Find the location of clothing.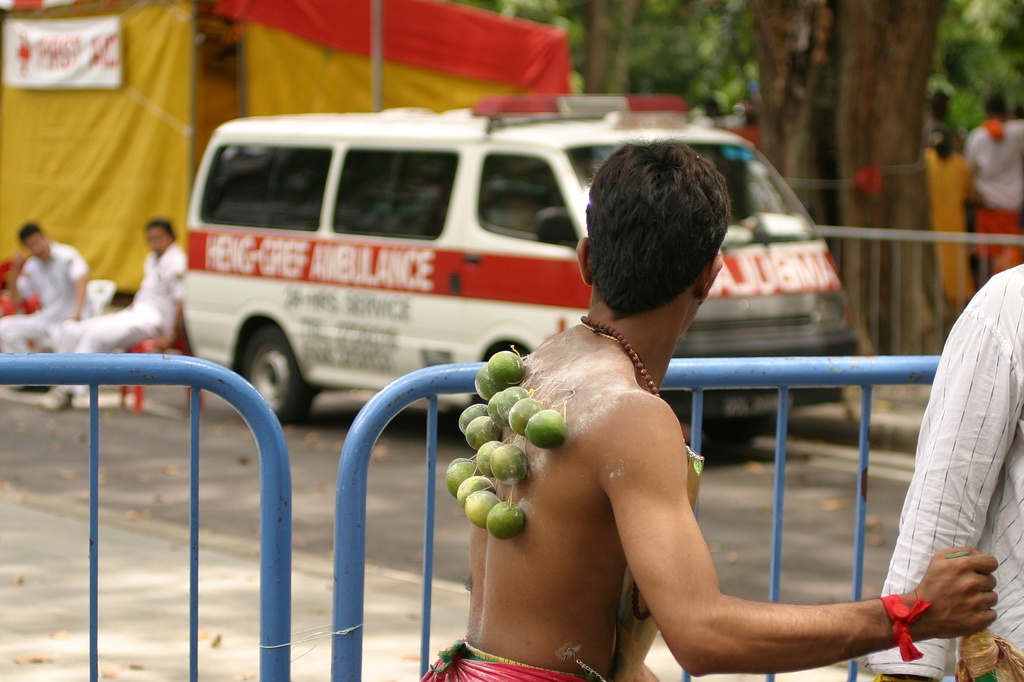
Location: [1,240,96,357].
